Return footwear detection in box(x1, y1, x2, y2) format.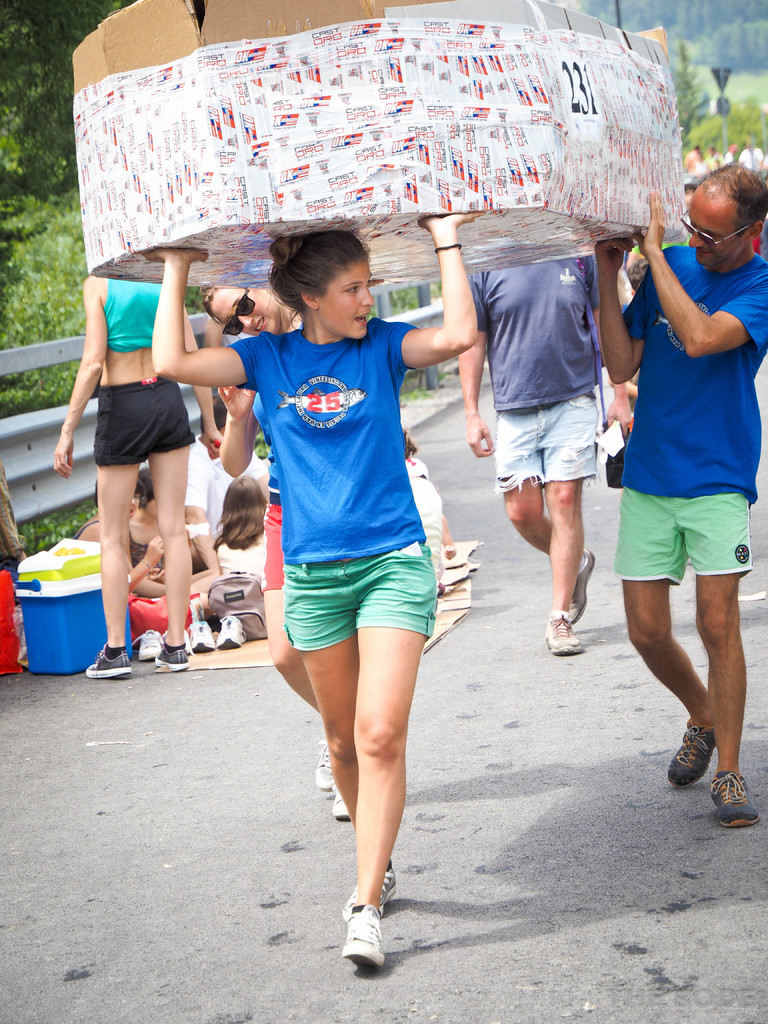
box(186, 618, 212, 646).
